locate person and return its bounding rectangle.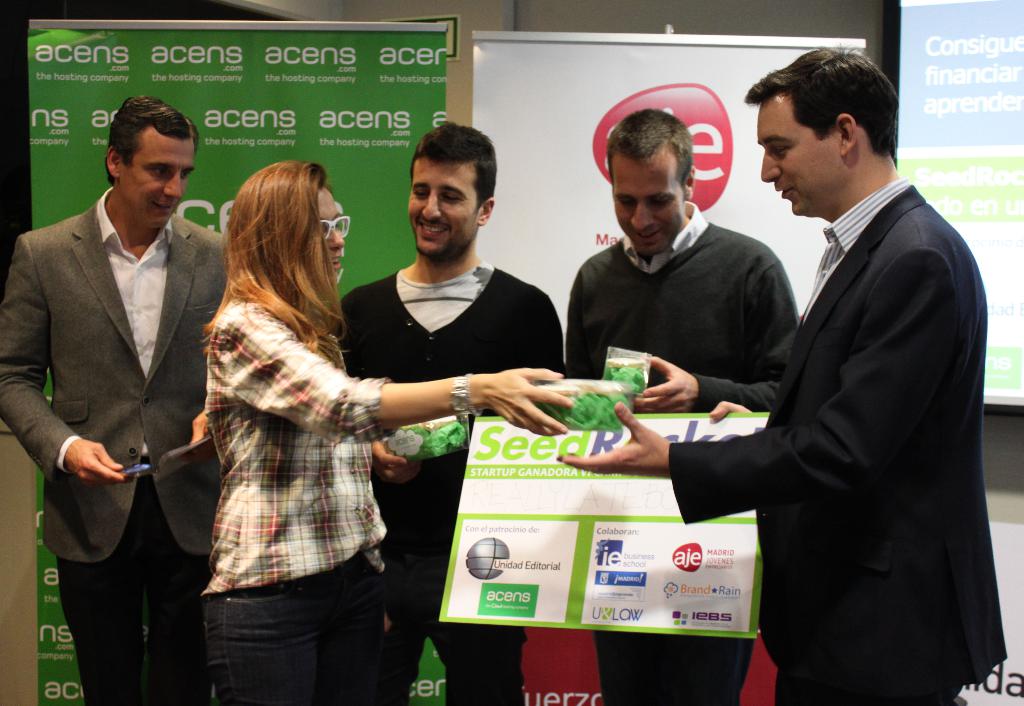
crop(563, 105, 799, 705).
